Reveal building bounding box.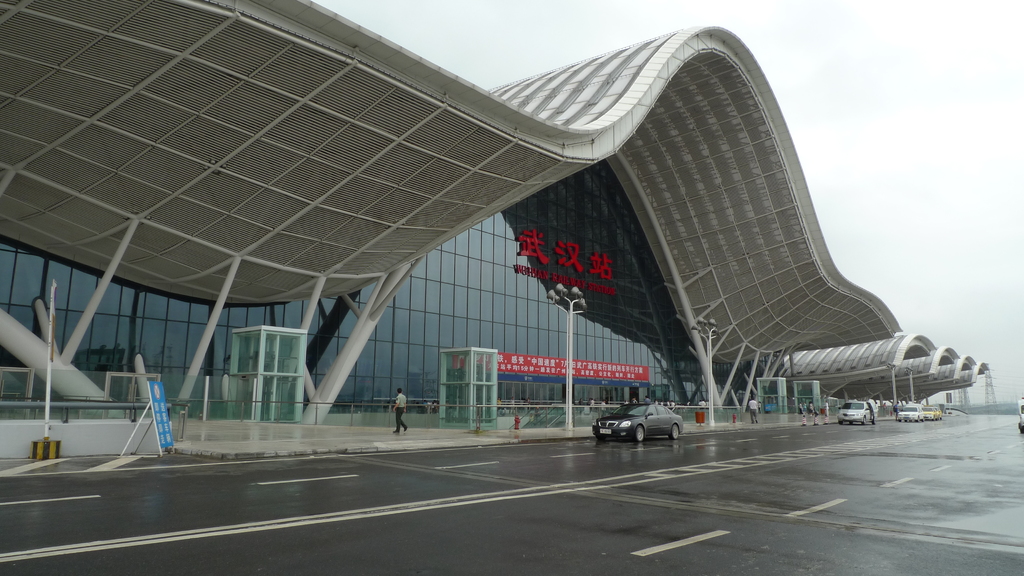
Revealed: 0/0/999/420.
